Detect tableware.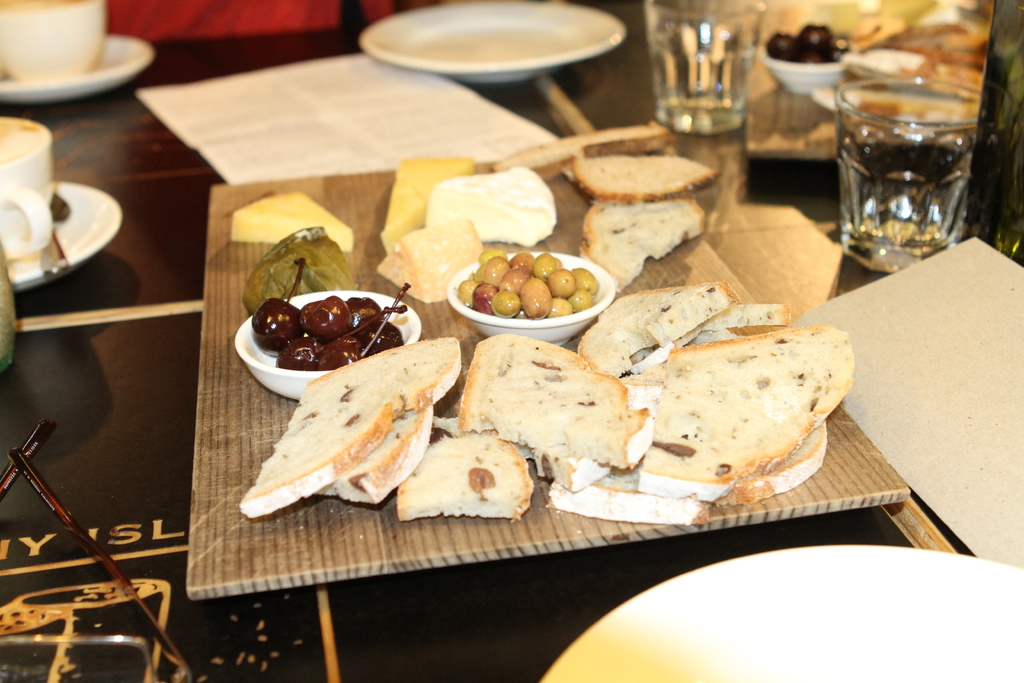
Detected at 36, 222, 72, 276.
